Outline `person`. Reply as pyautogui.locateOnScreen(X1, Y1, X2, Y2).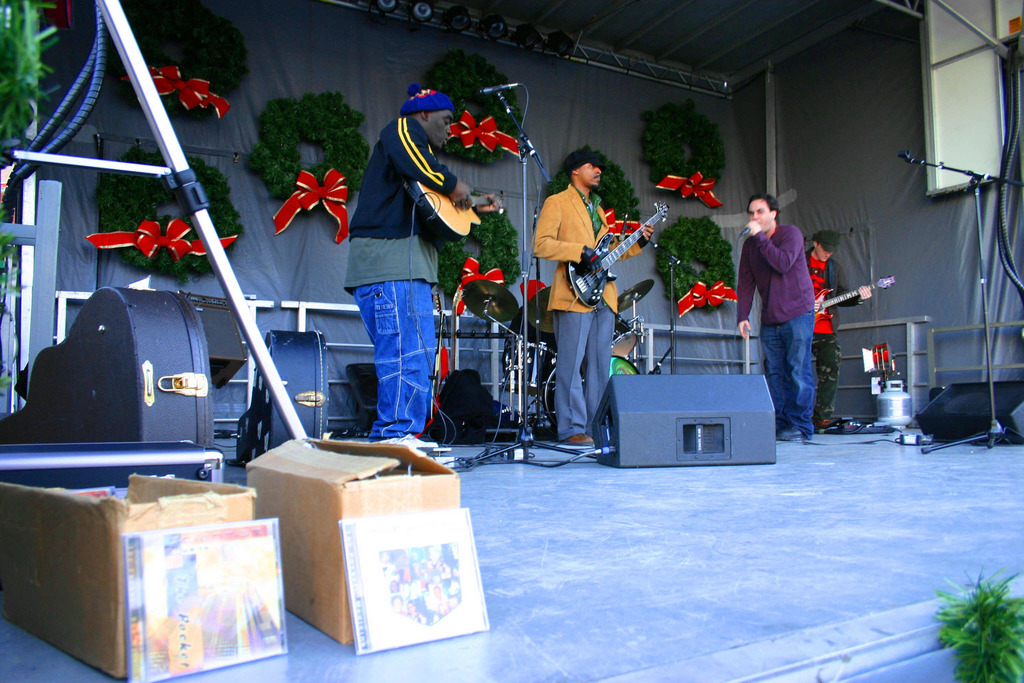
pyautogui.locateOnScreen(731, 194, 819, 443).
